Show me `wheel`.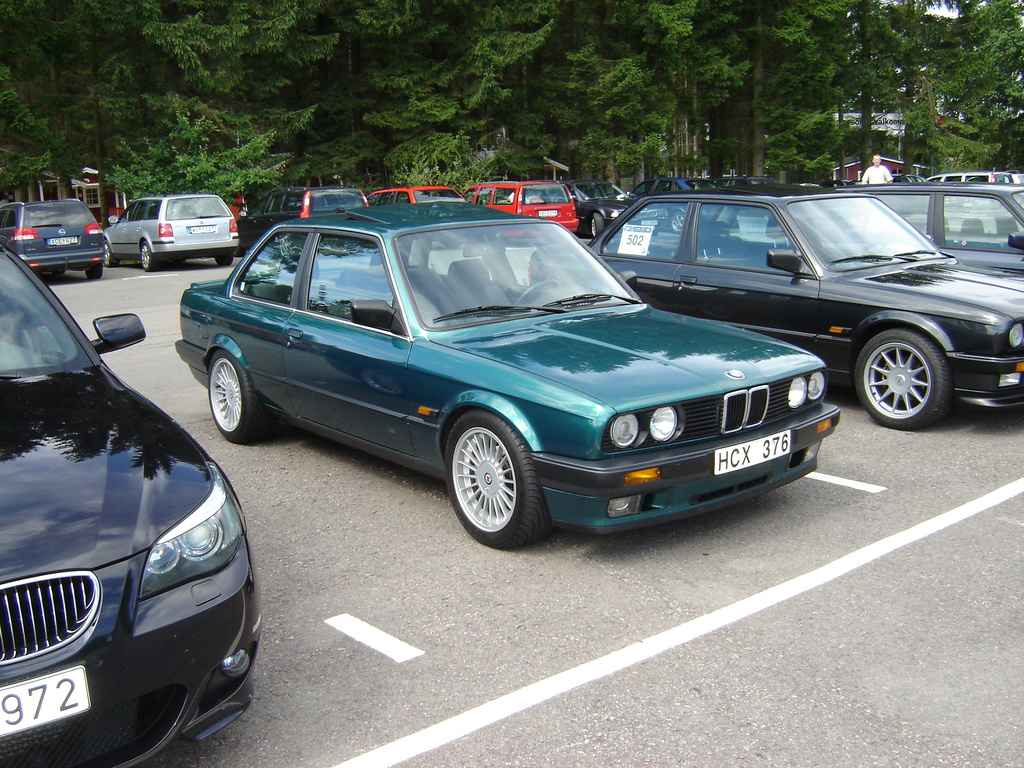
`wheel` is here: (x1=591, y1=211, x2=604, y2=240).
